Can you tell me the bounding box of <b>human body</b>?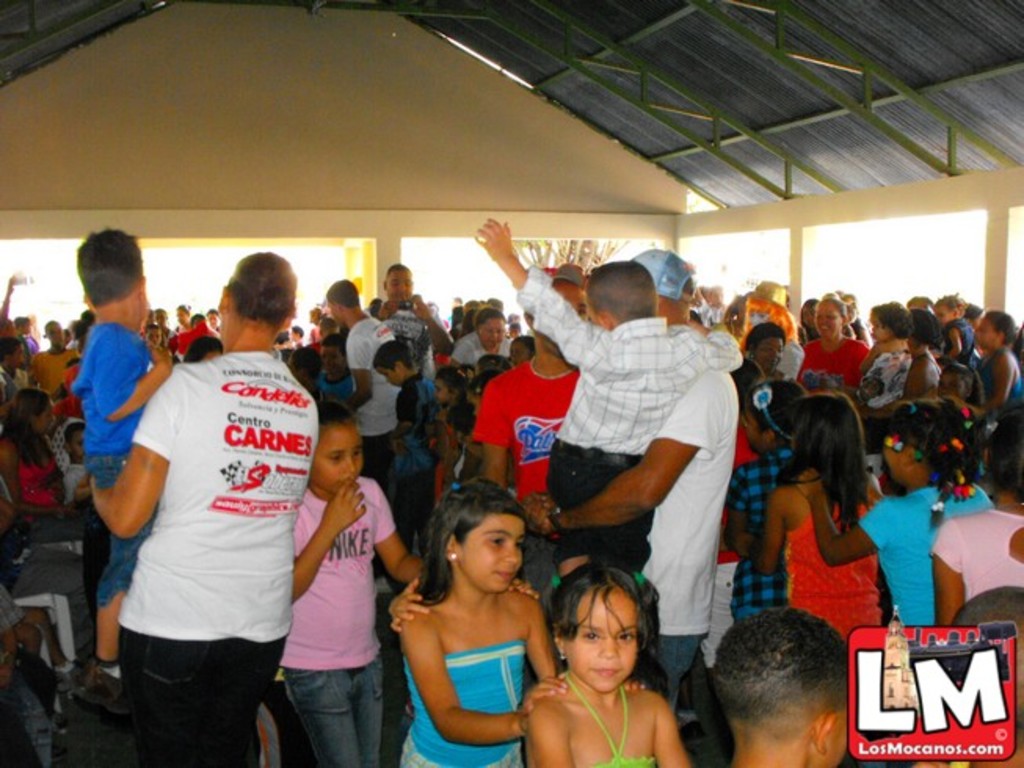
l=793, t=480, r=994, b=635.
